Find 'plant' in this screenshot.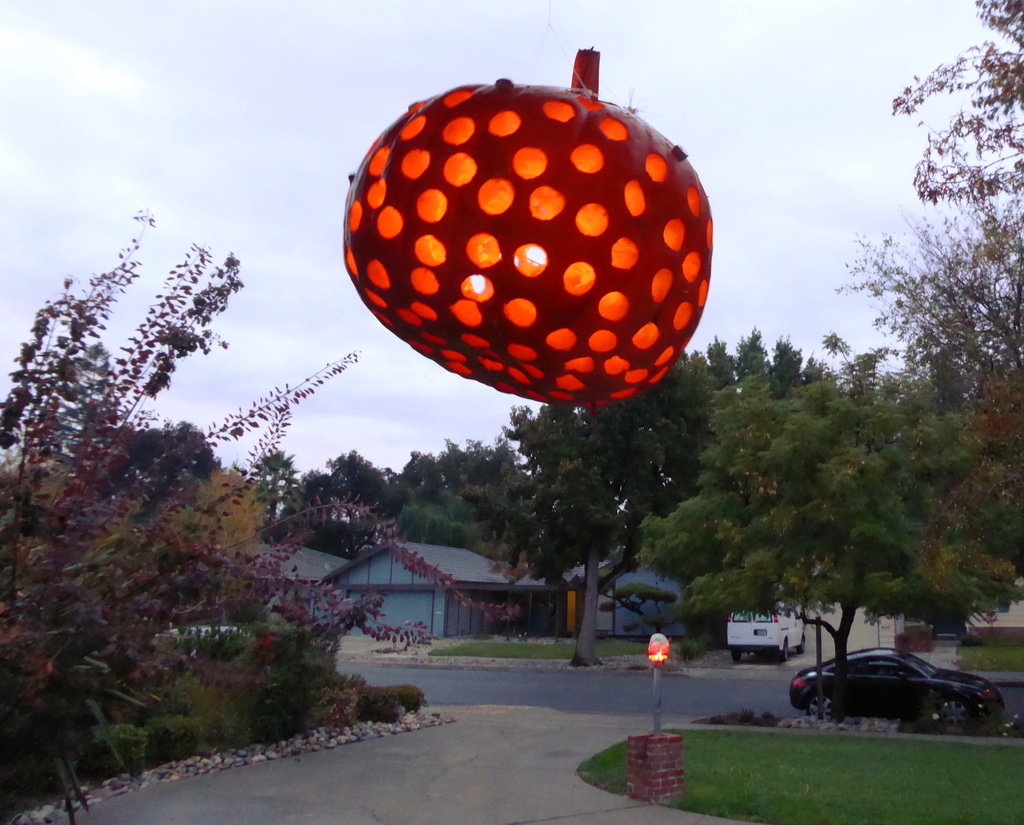
The bounding box for 'plant' is [79,690,167,788].
